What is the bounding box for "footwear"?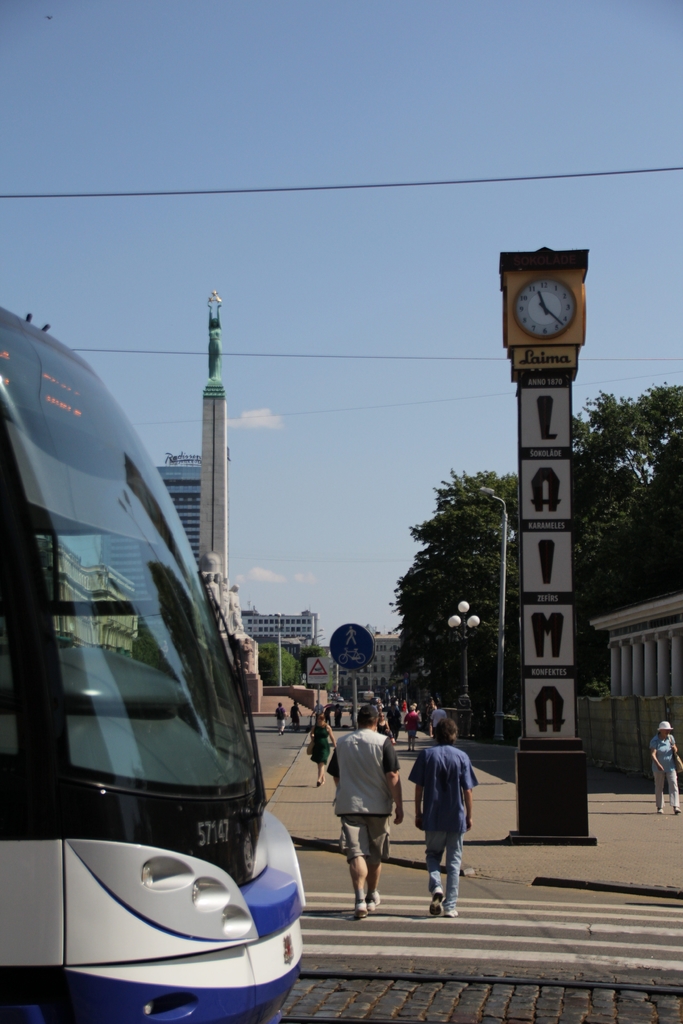
x1=345 y1=895 x2=363 y2=920.
